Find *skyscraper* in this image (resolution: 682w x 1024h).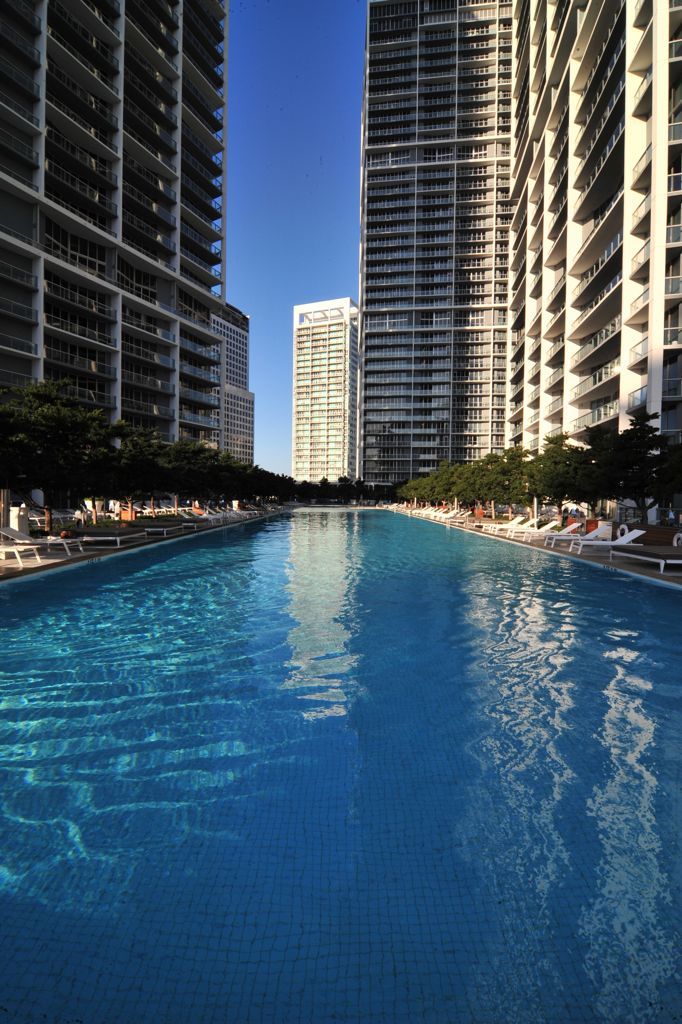
286:296:353:480.
